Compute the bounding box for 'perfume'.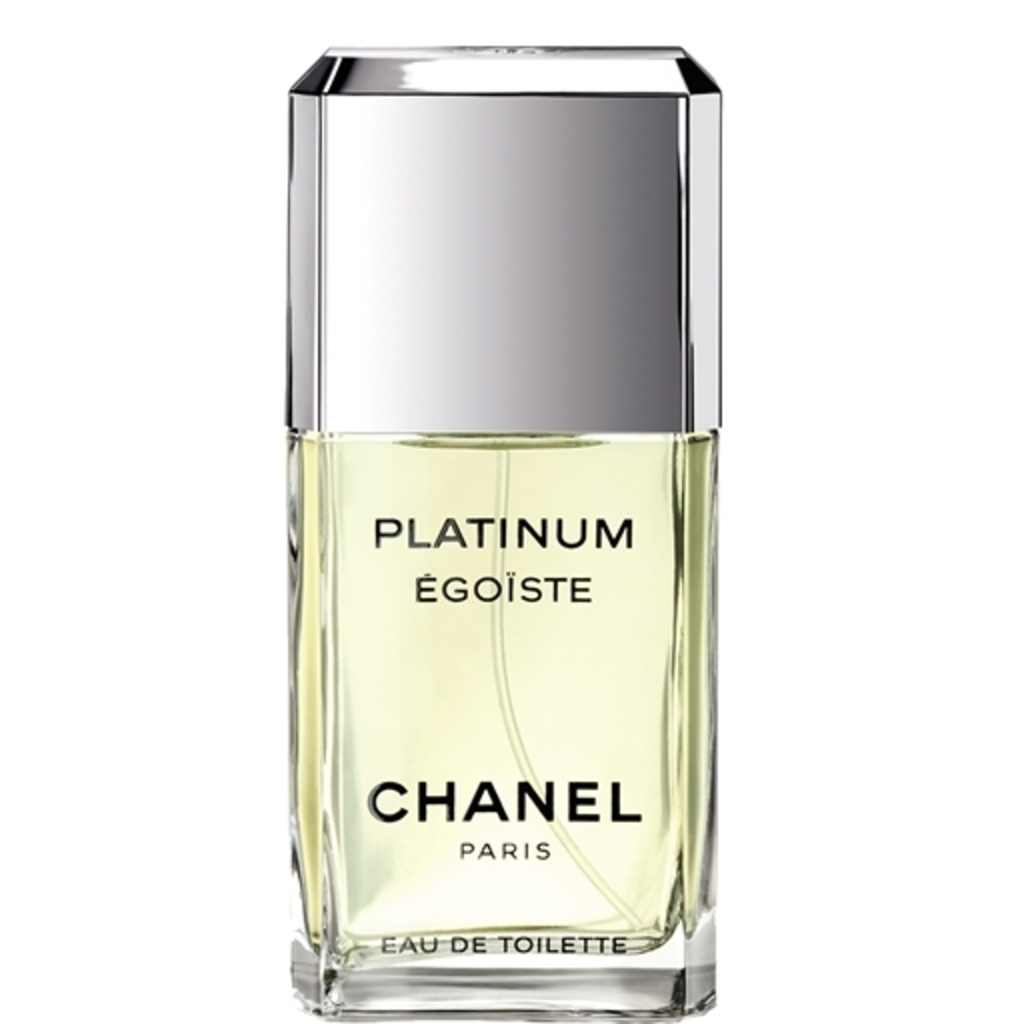
288, 40, 722, 1018.
